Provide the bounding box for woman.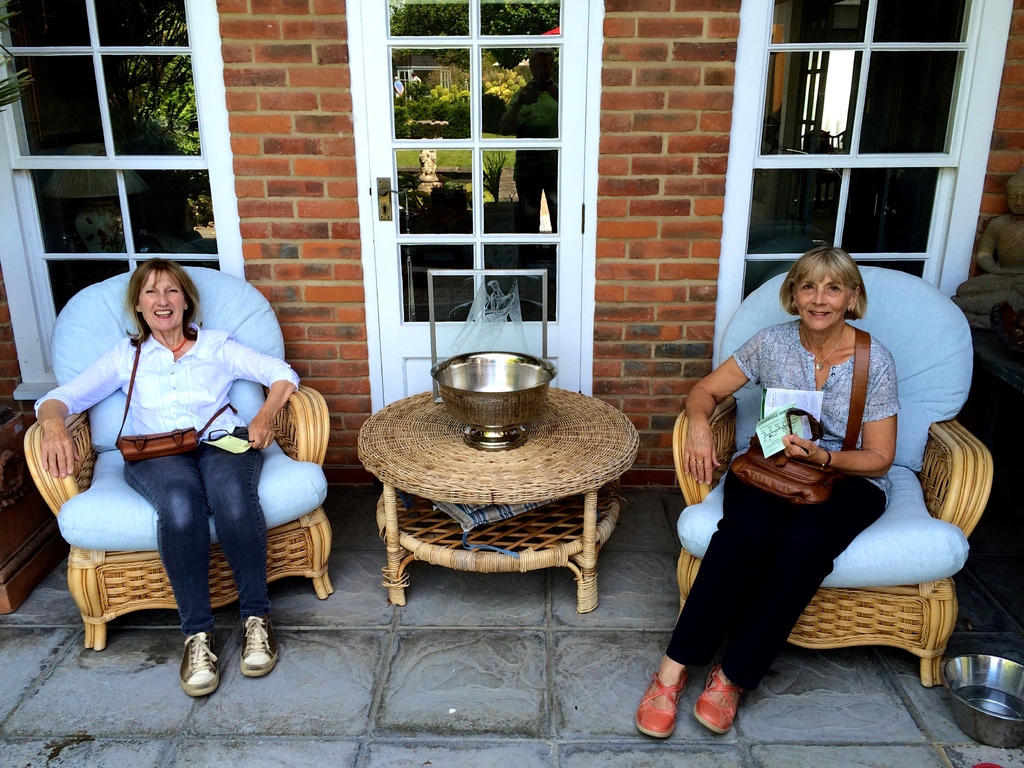
detection(679, 225, 950, 715).
